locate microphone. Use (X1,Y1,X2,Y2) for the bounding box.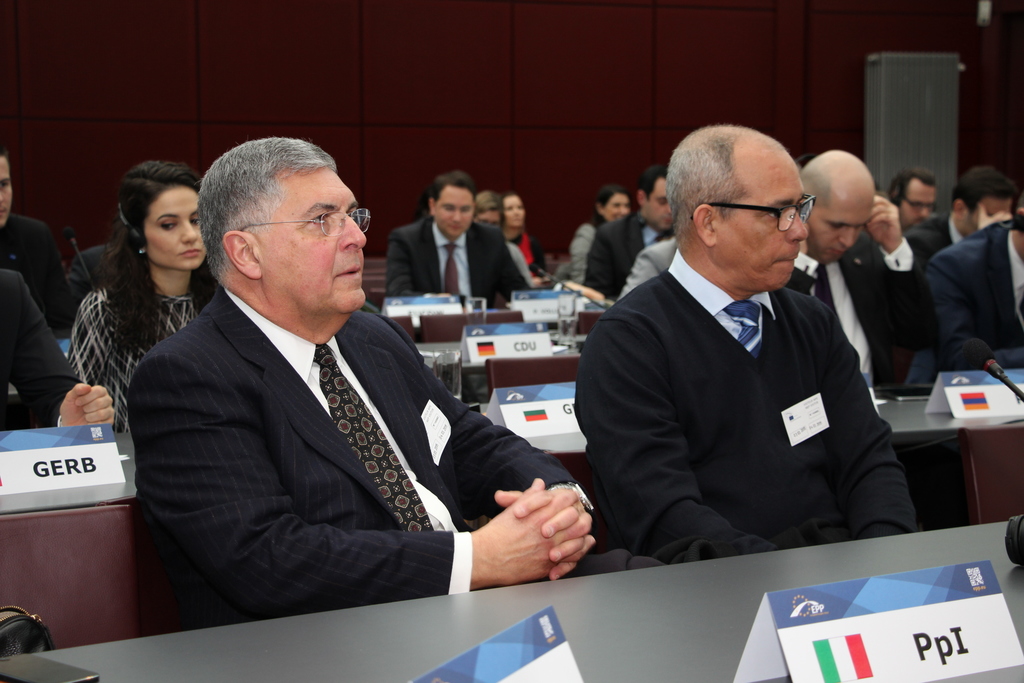
(961,337,1023,396).
